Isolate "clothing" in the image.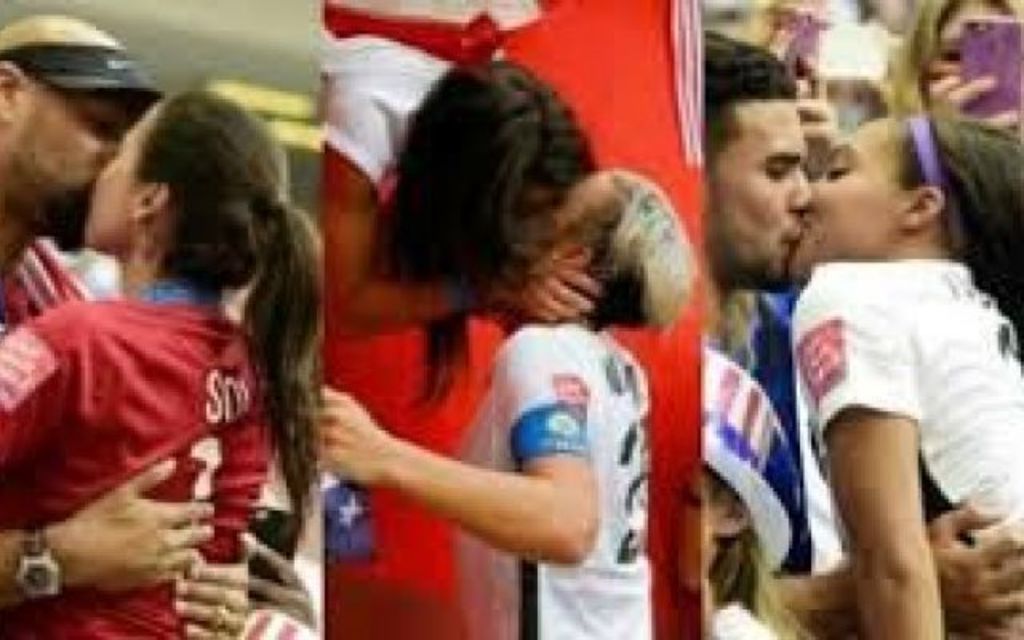
Isolated region: bbox(710, 592, 774, 638).
